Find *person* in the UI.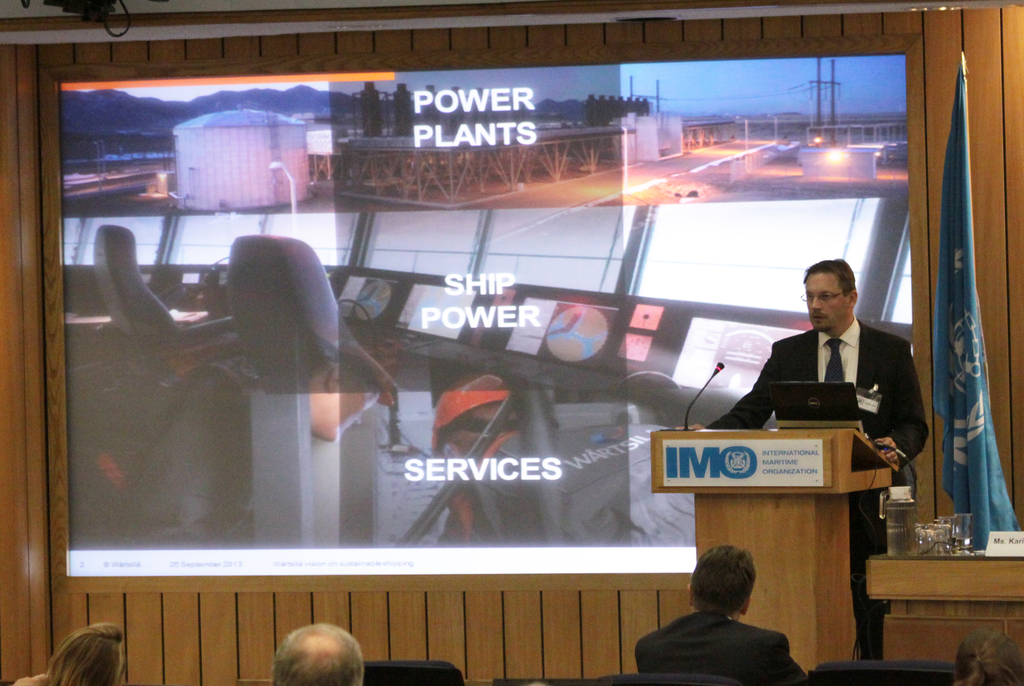
UI element at x1=649, y1=551, x2=806, y2=685.
